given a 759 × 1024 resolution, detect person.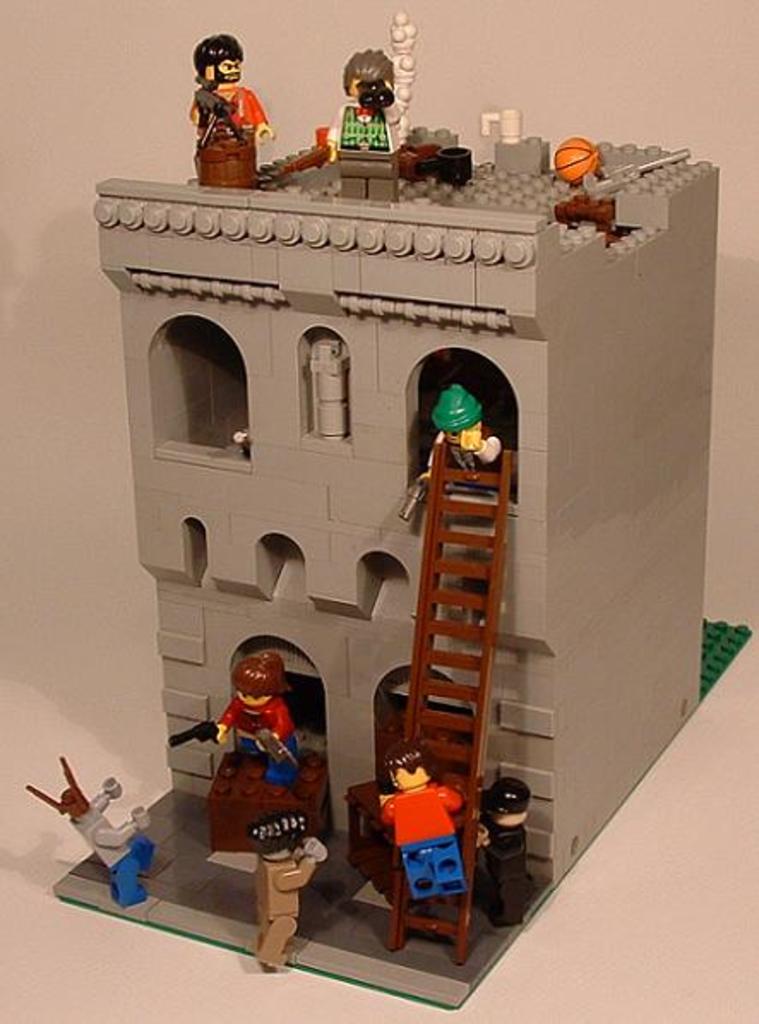
select_region(327, 48, 401, 199).
